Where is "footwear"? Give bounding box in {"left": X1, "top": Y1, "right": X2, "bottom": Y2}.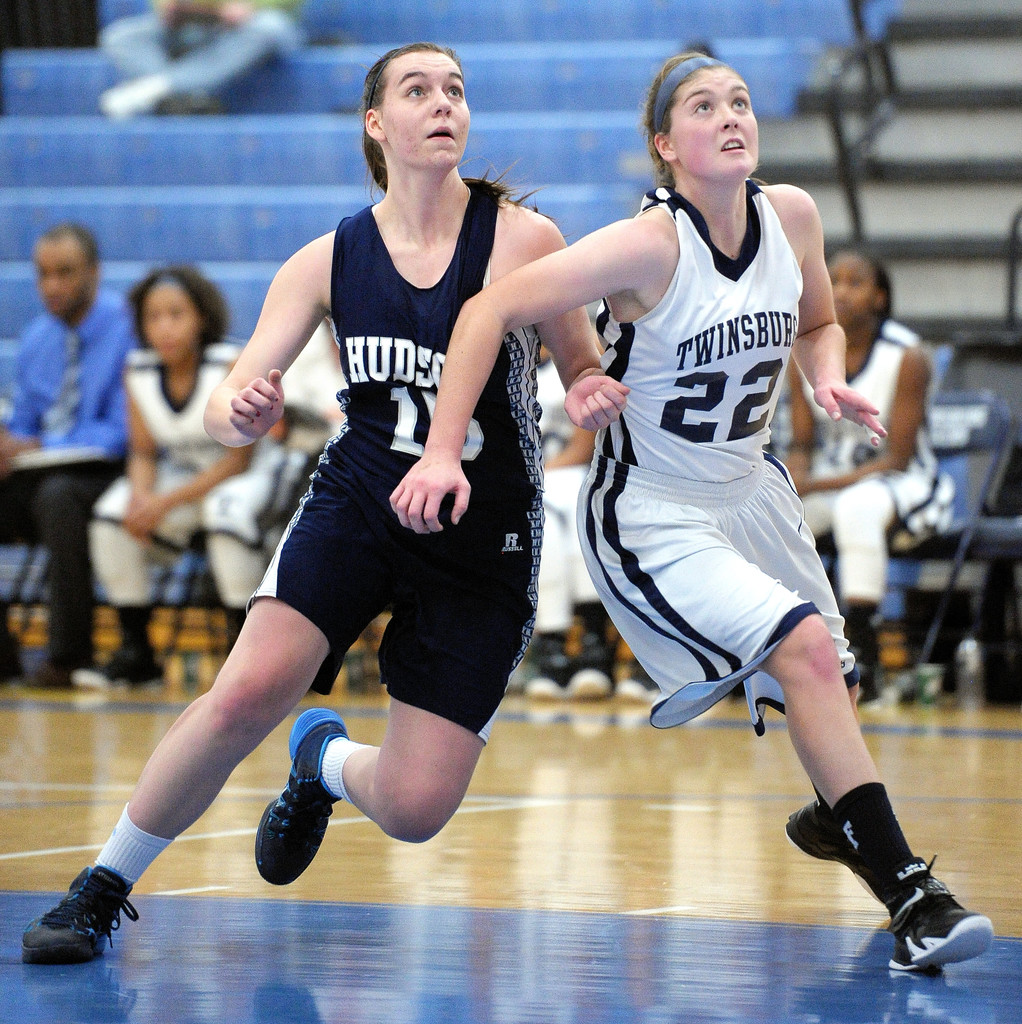
{"left": 567, "top": 657, "right": 609, "bottom": 693}.
